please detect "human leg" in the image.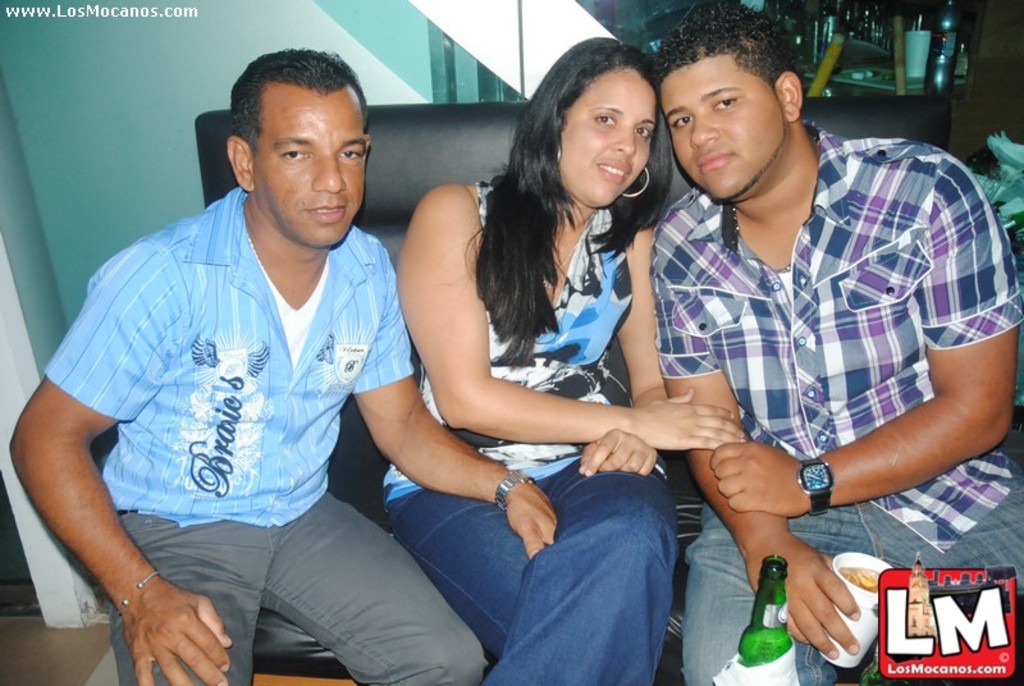
detection(108, 509, 274, 685).
